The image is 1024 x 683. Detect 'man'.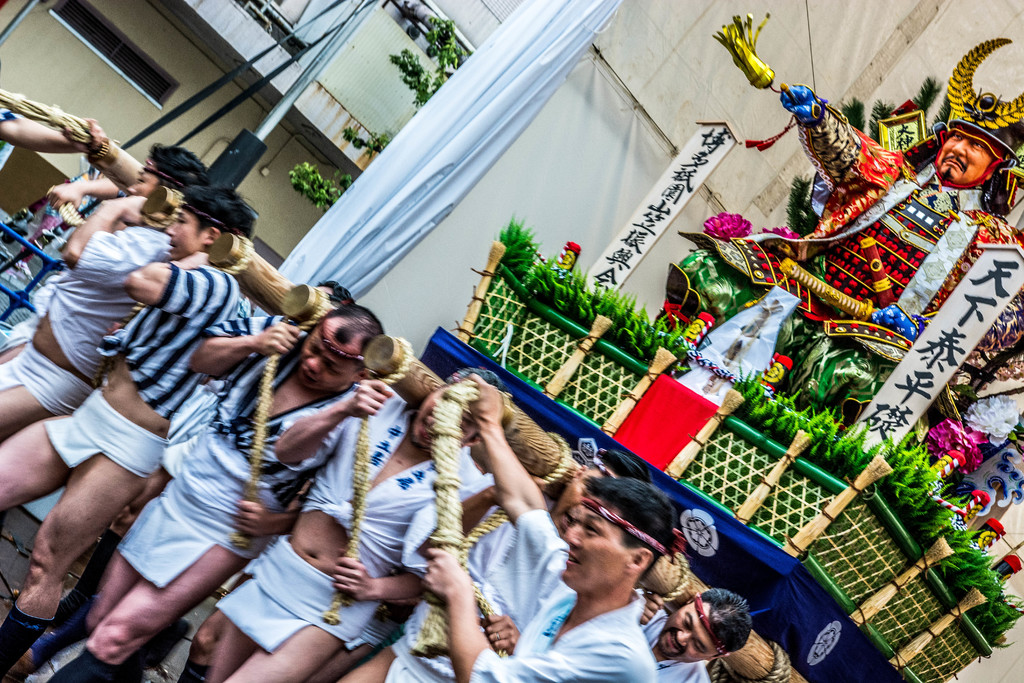
Detection: left=4, top=309, right=392, bottom=682.
